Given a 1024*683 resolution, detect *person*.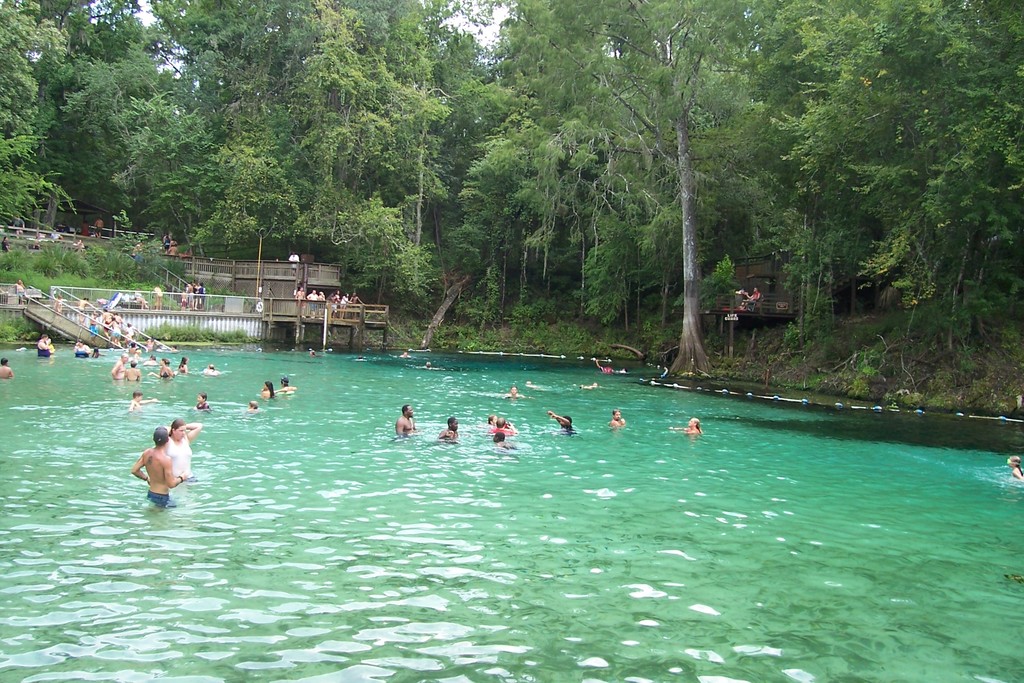
{"left": 395, "top": 406, "right": 414, "bottom": 436}.
